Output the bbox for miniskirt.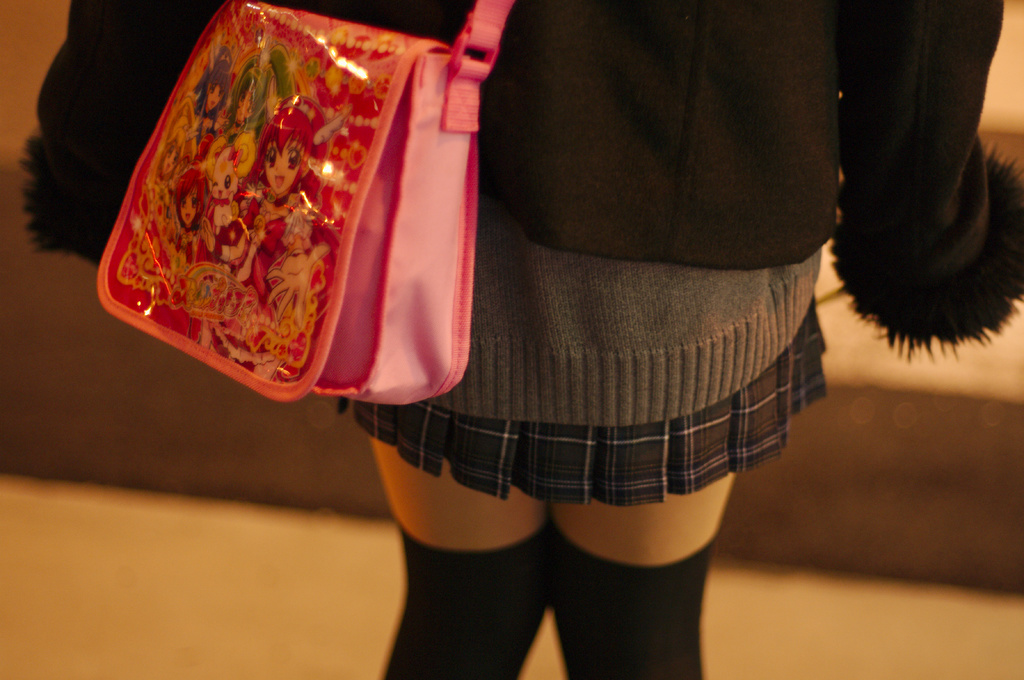
l=339, t=301, r=828, b=505.
